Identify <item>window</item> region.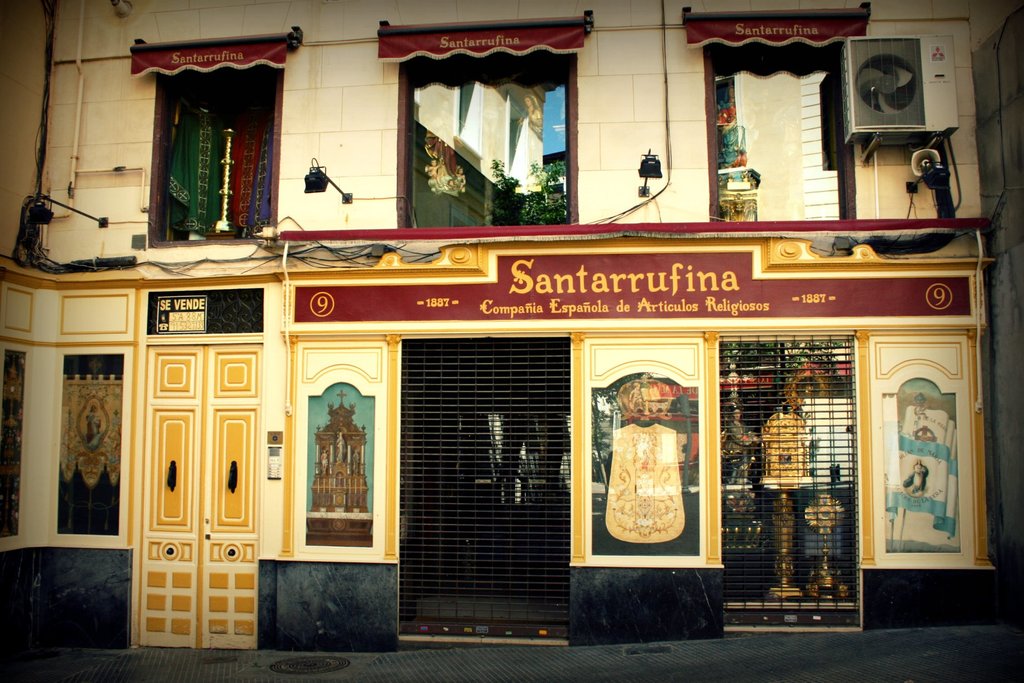
Region: Rect(386, 14, 608, 234).
